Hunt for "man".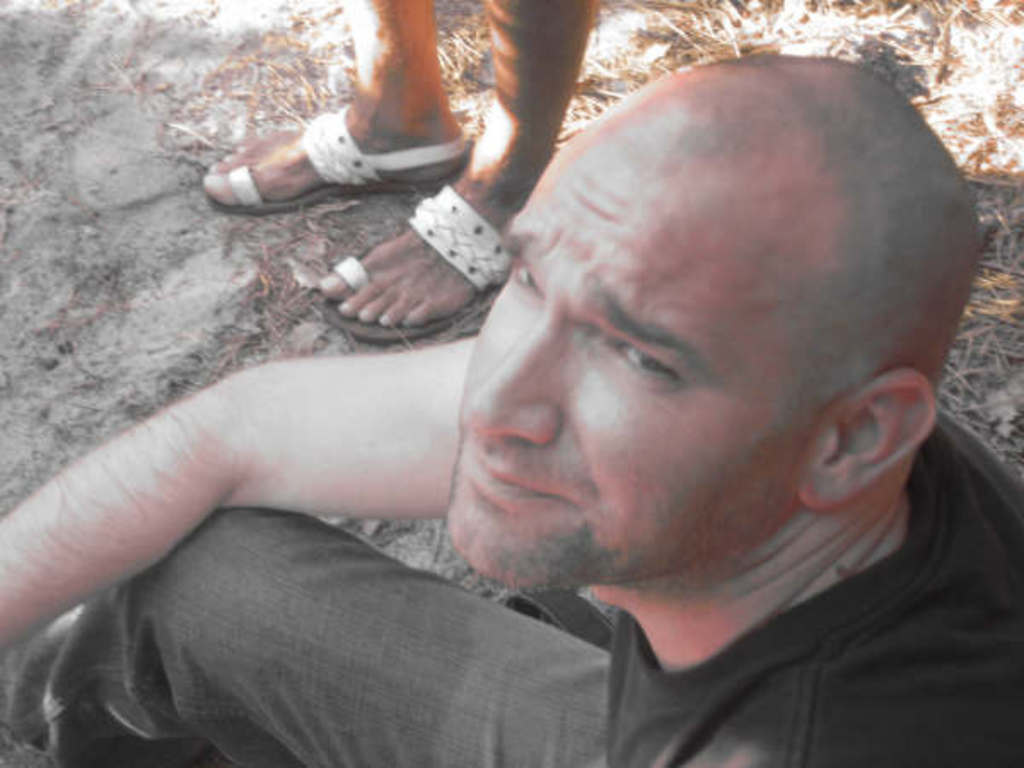
Hunted down at (left=38, top=12, right=887, bottom=748).
